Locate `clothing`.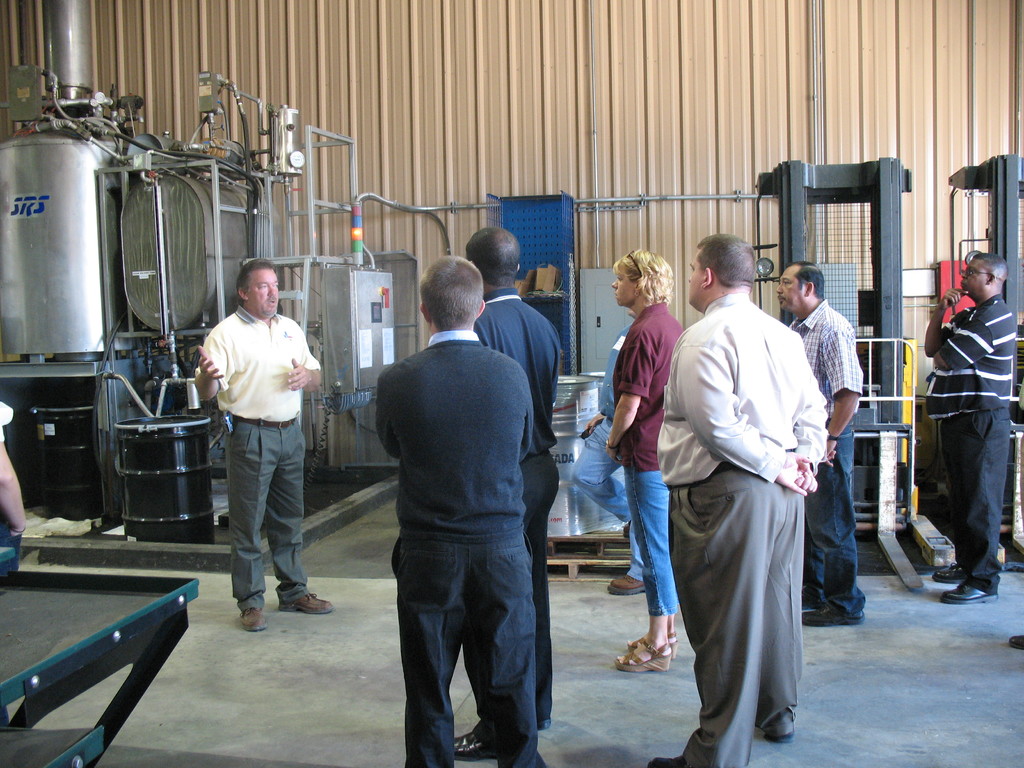
Bounding box: l=470, t=292, r=559, b=723.
